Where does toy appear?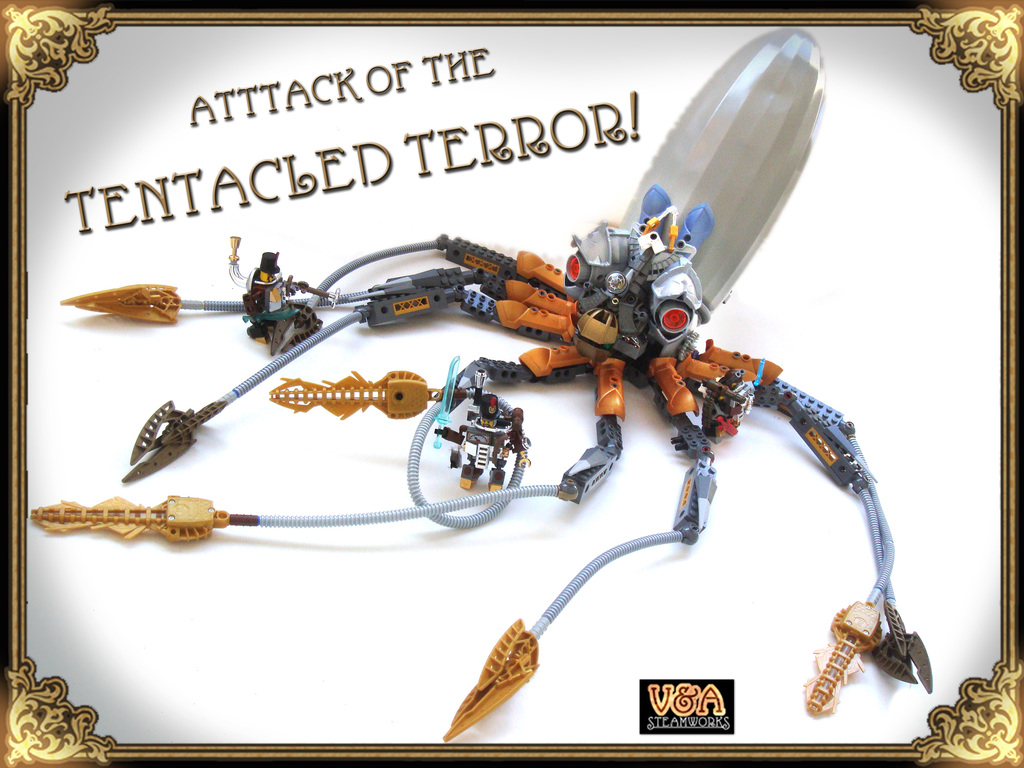
Appears at (694,362,751,451).
